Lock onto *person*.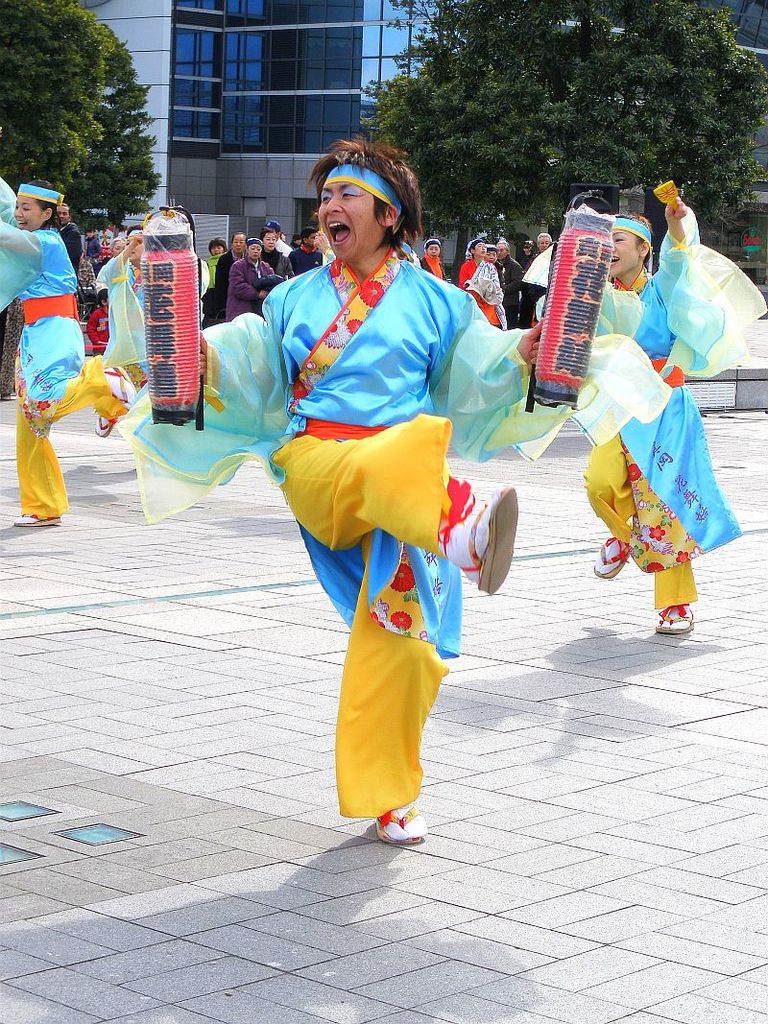
Locked: bbox(544, 187, 767, 639).
